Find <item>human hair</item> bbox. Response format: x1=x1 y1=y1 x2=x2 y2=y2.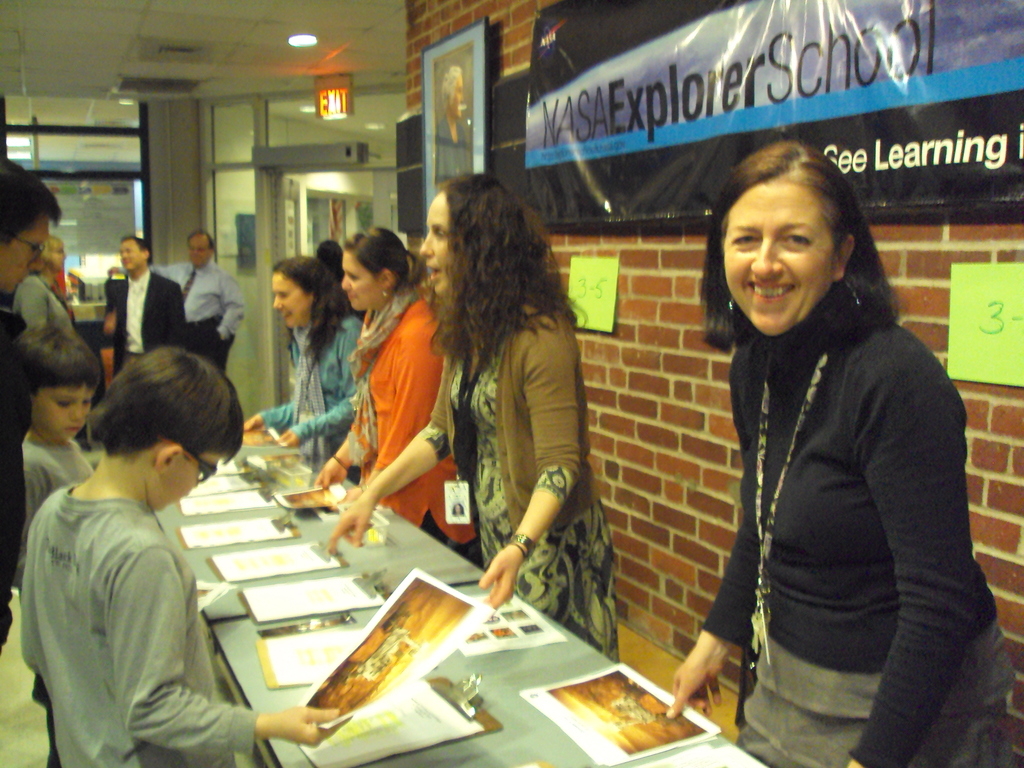
x1=340 y1=223 x2=426 y2=305.
